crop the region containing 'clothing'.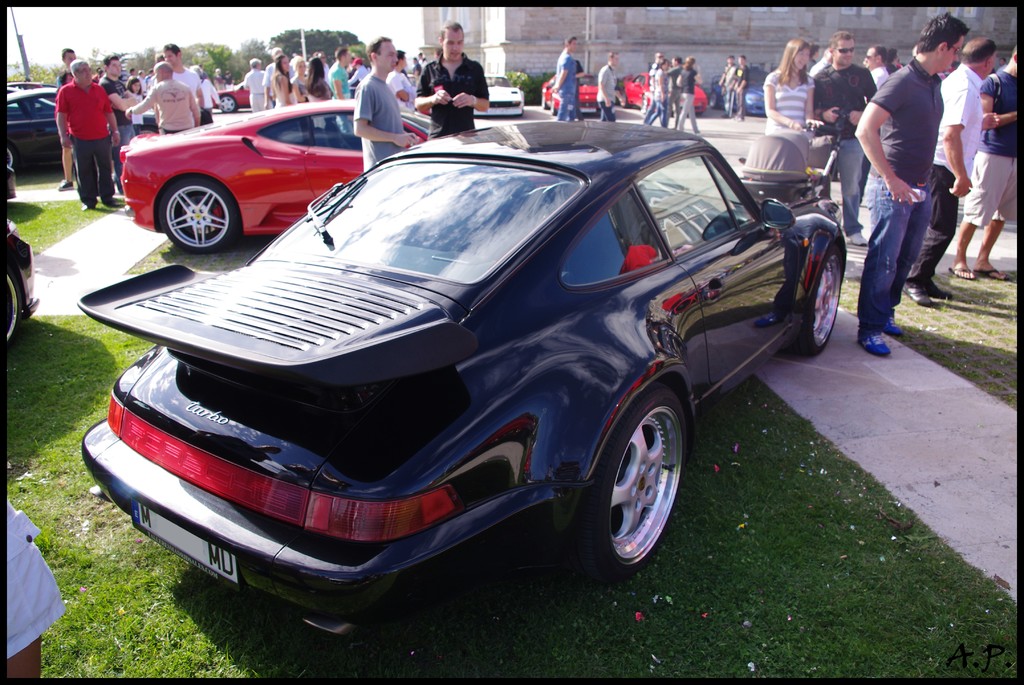
Crop region: box=[965, 65, 1014, 222].
